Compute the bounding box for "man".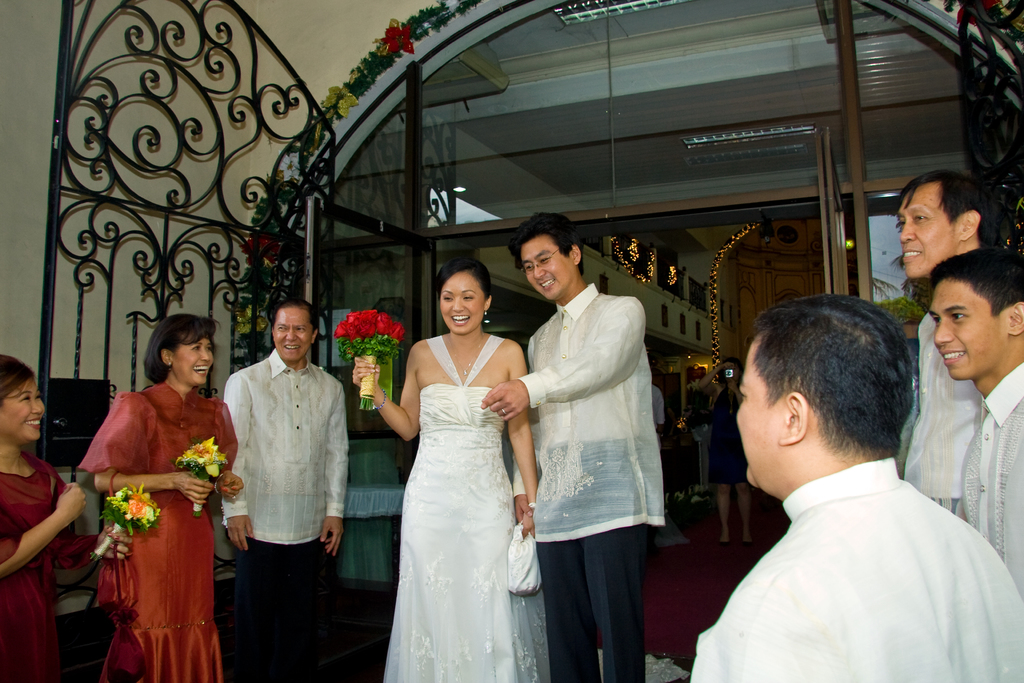
481/211/666/682.
